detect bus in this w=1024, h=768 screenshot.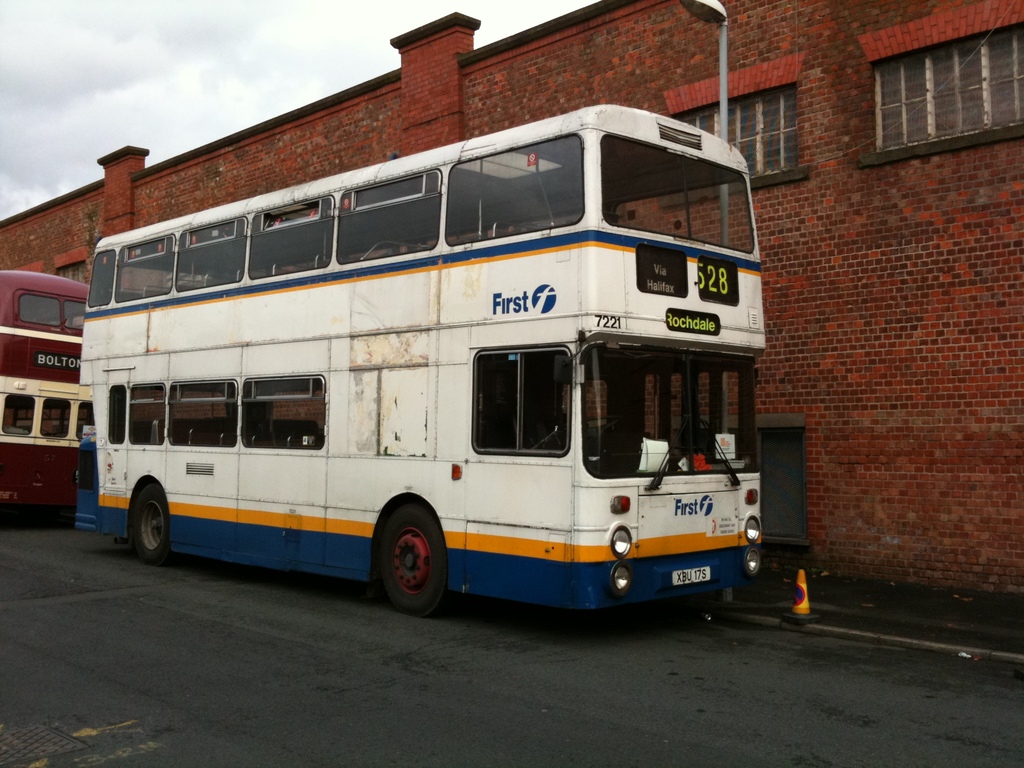
Detection: left=75, top=102, right=760, bottom=619.
